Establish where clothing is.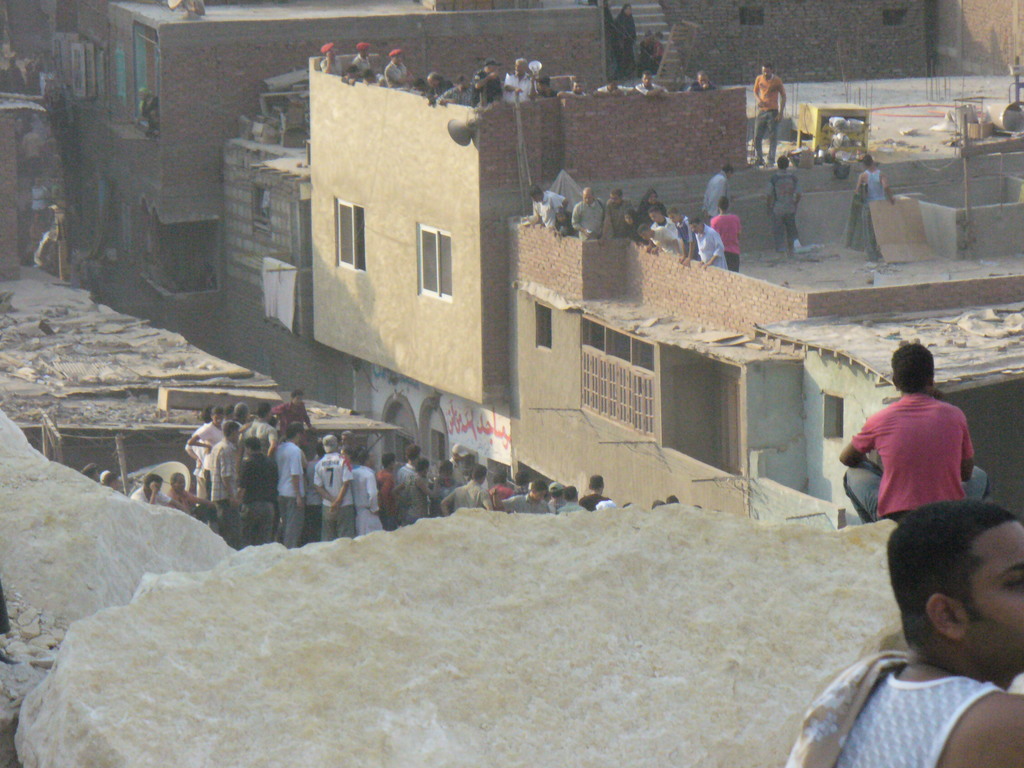
Established at bbox(776, 634, 1009, 767).
